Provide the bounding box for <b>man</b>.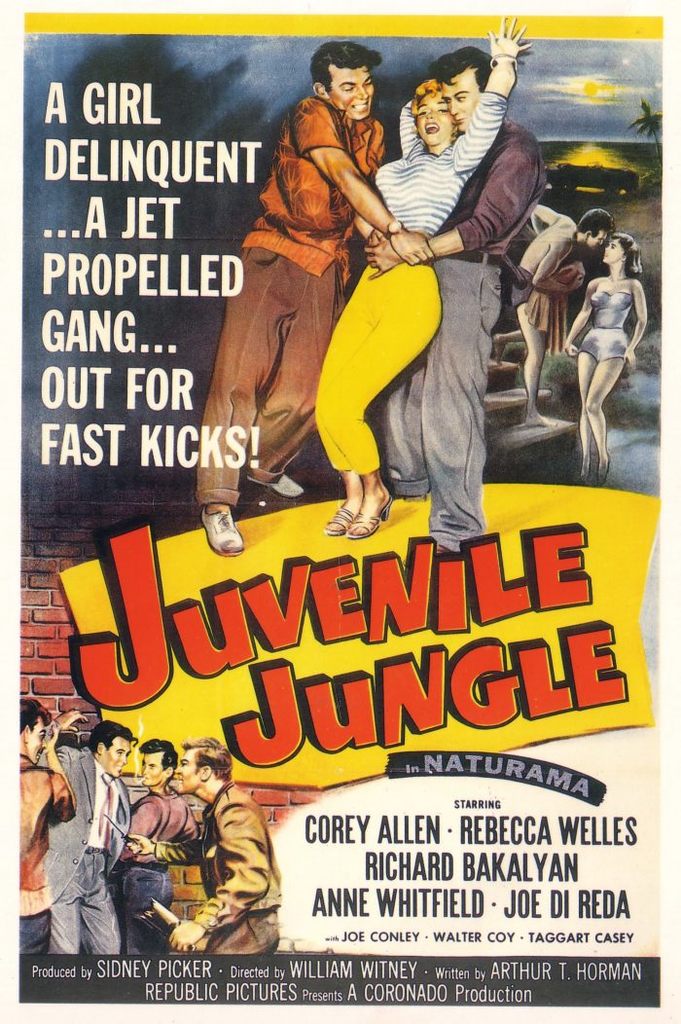
(x1=350, y1=8, x2=542, y2=552).
